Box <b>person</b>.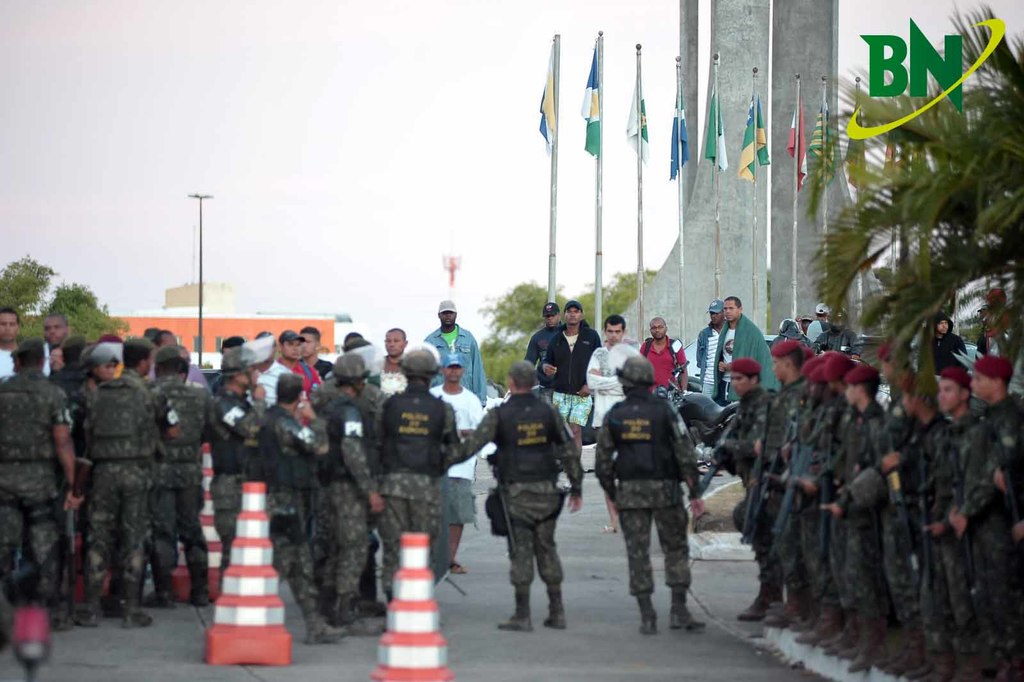
319 345 386 635.
